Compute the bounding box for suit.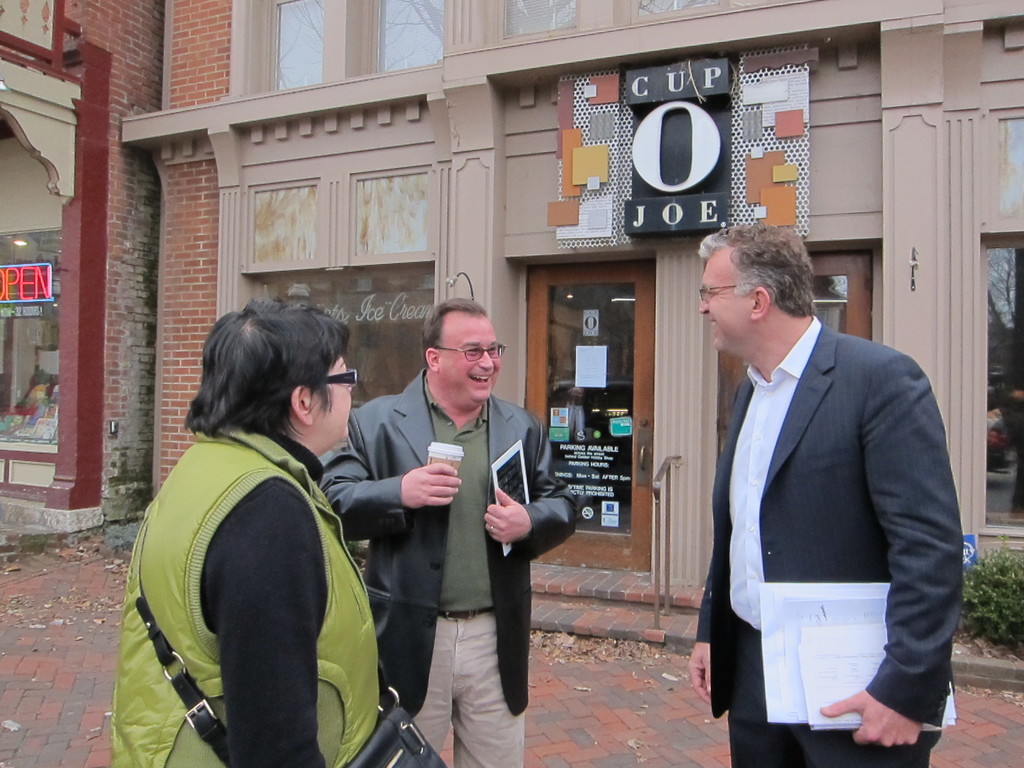
[698,329,963,767].
